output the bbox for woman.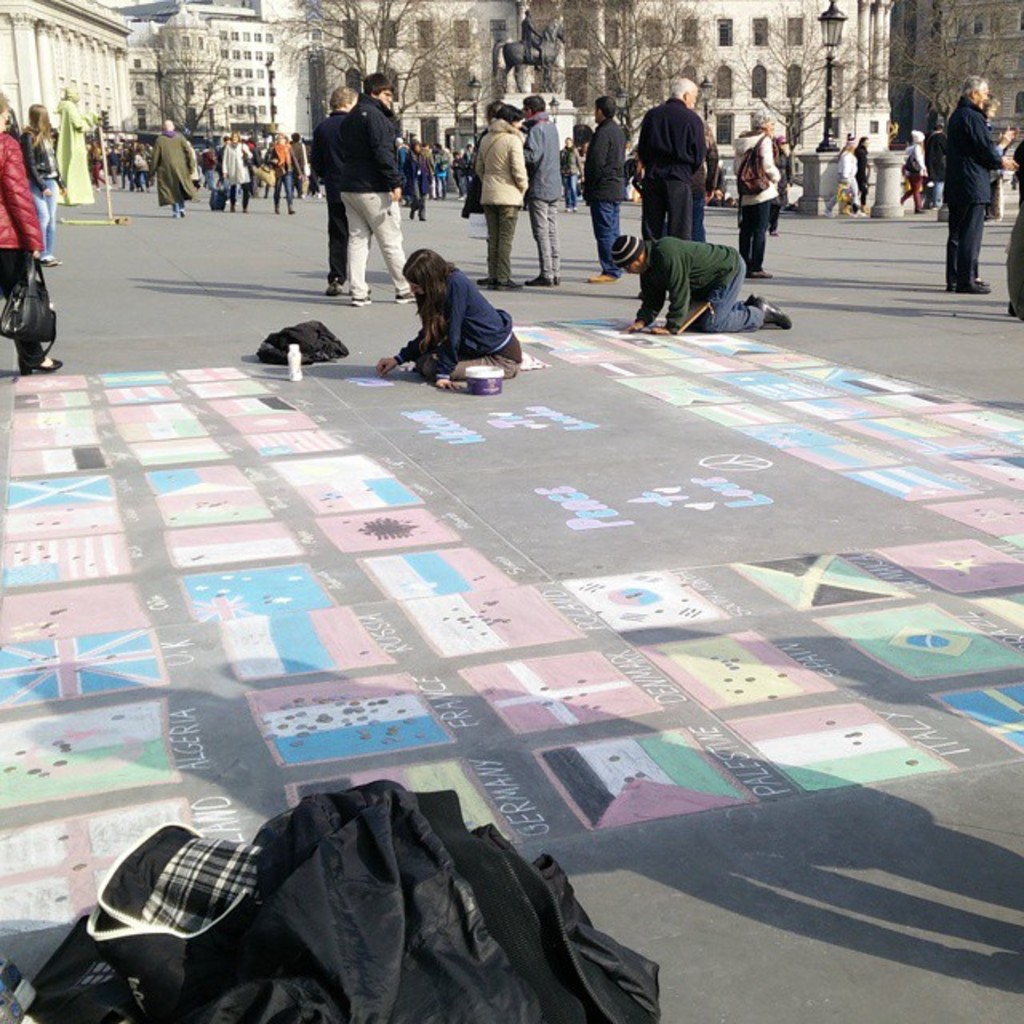
Rect(730, 104, 781, 278).
